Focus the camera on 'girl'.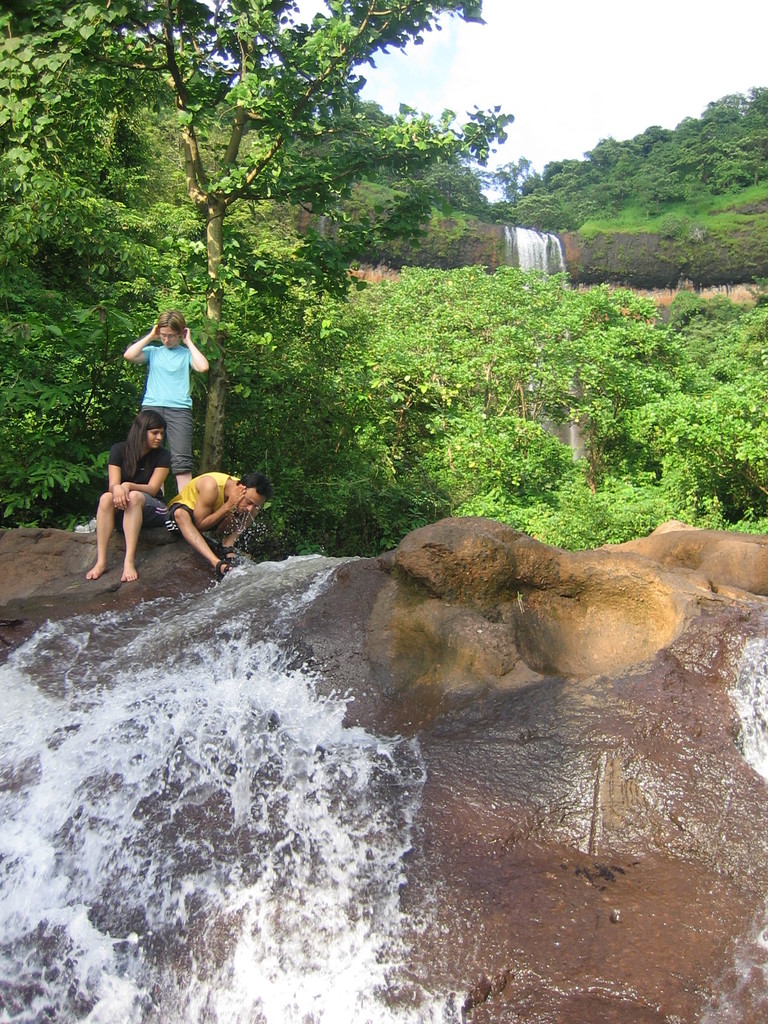
Focus region: rect(125, 305, 209, 531).
